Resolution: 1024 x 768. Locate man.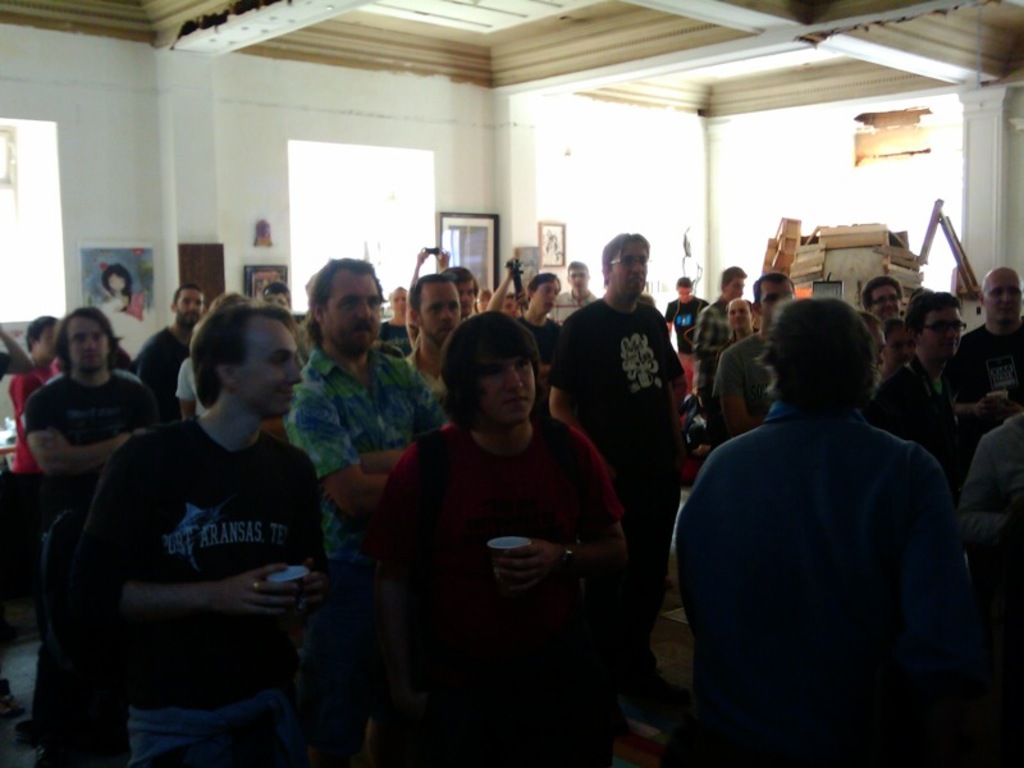
detection(963, 264, 1023, 438).
